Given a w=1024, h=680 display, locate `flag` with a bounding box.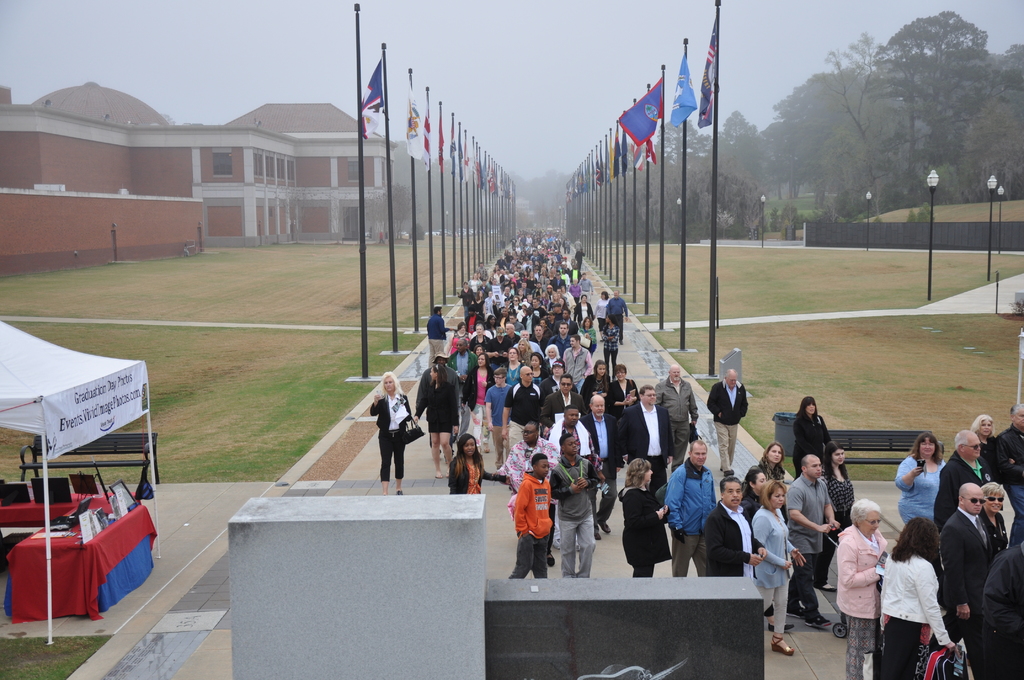
Located: 457 131 463 184.
